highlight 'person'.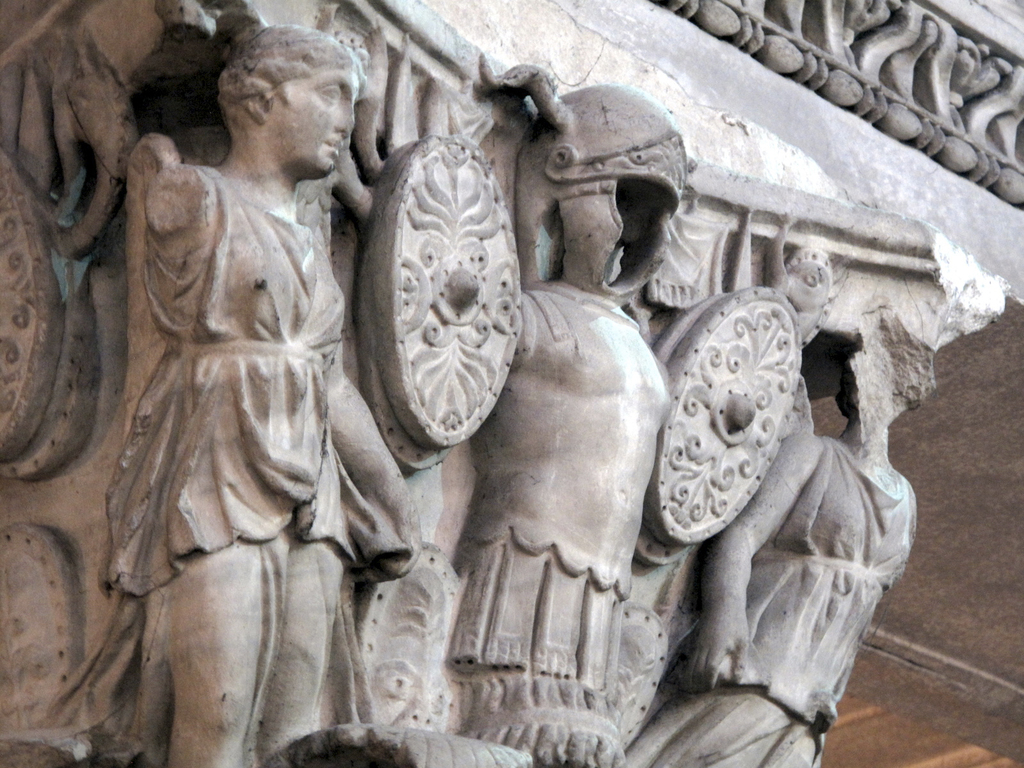
Highlighted region: {"x1": 95, "y1": 42, "x2": 385, "y2": 756}.
